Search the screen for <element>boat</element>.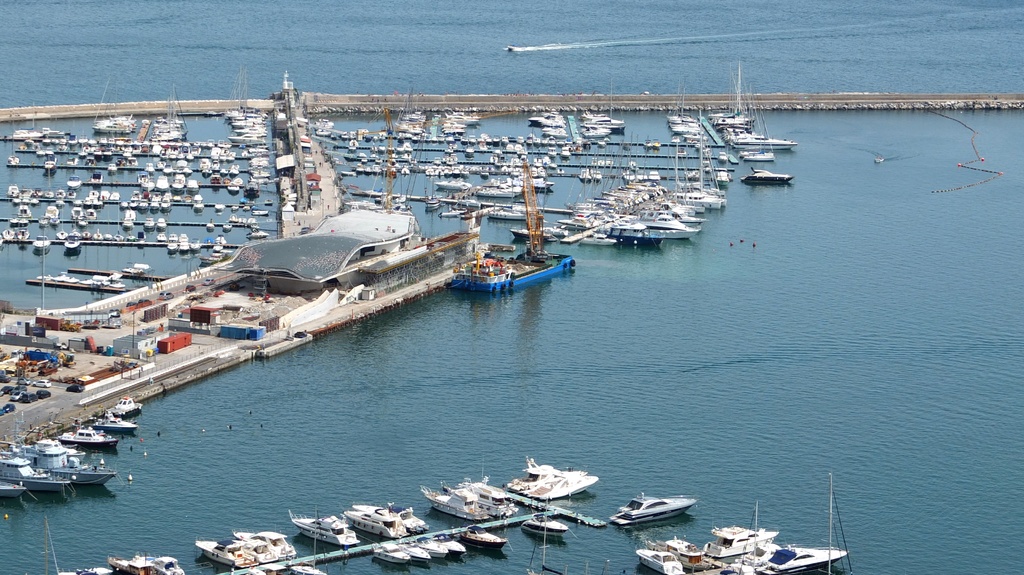
Found at x1=291 y1=516 x2=328 y2=574.
